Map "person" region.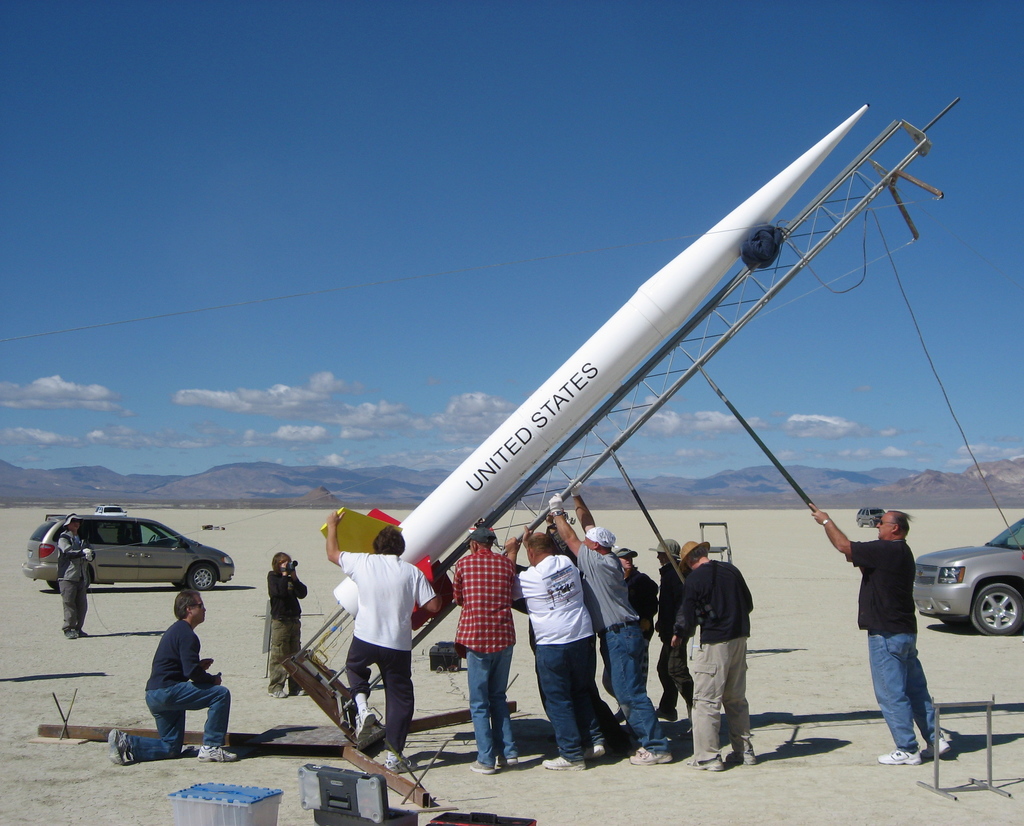
Mapped to 267:552:310:694.
